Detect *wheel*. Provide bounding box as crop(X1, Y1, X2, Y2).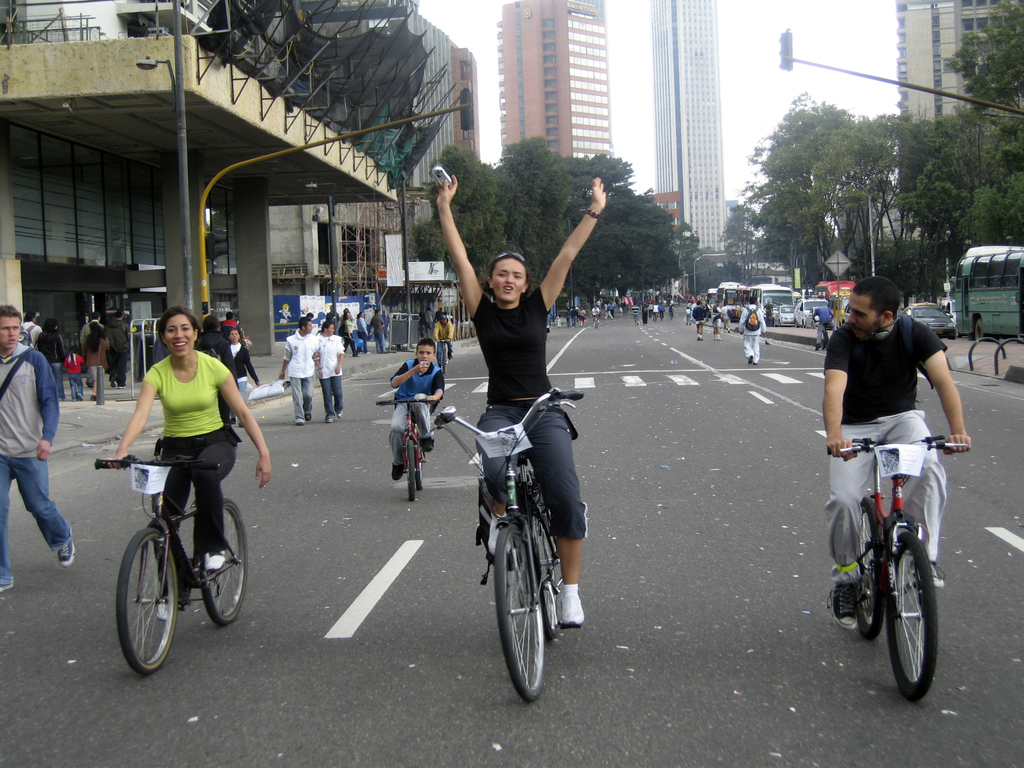
crop(407, 440, 417, 501).
